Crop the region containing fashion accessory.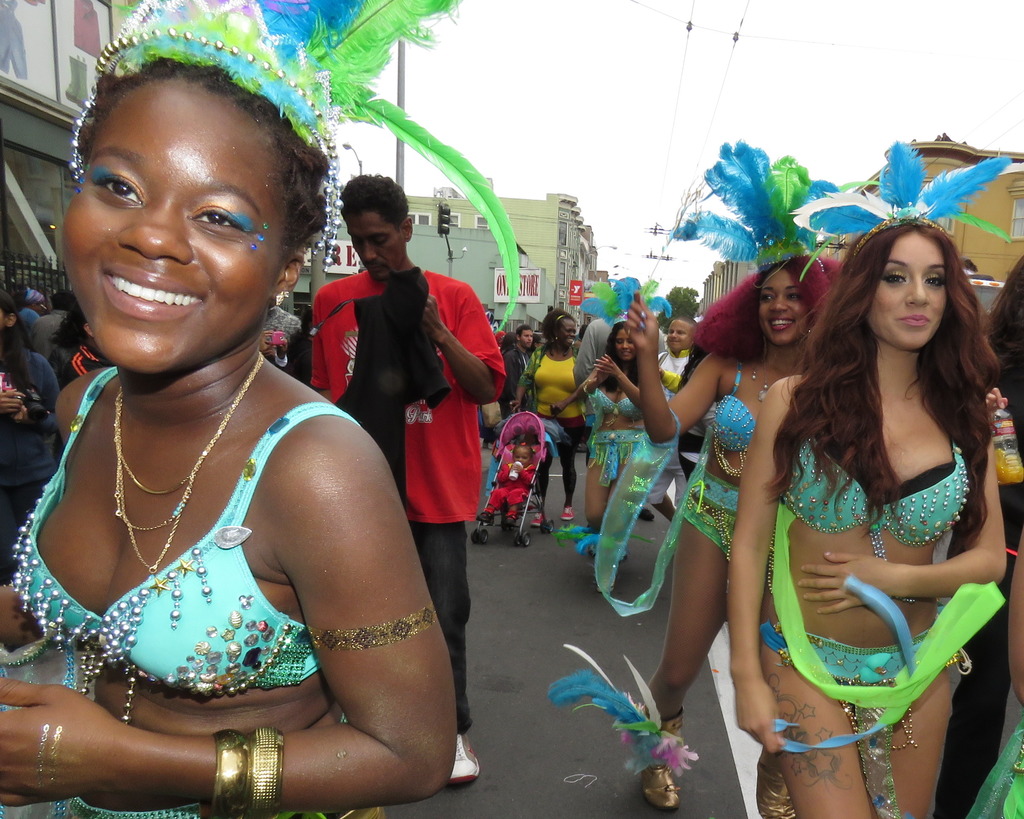
Crop region: pyautogui.locateOnScreen(552, 328, 561, 341).
